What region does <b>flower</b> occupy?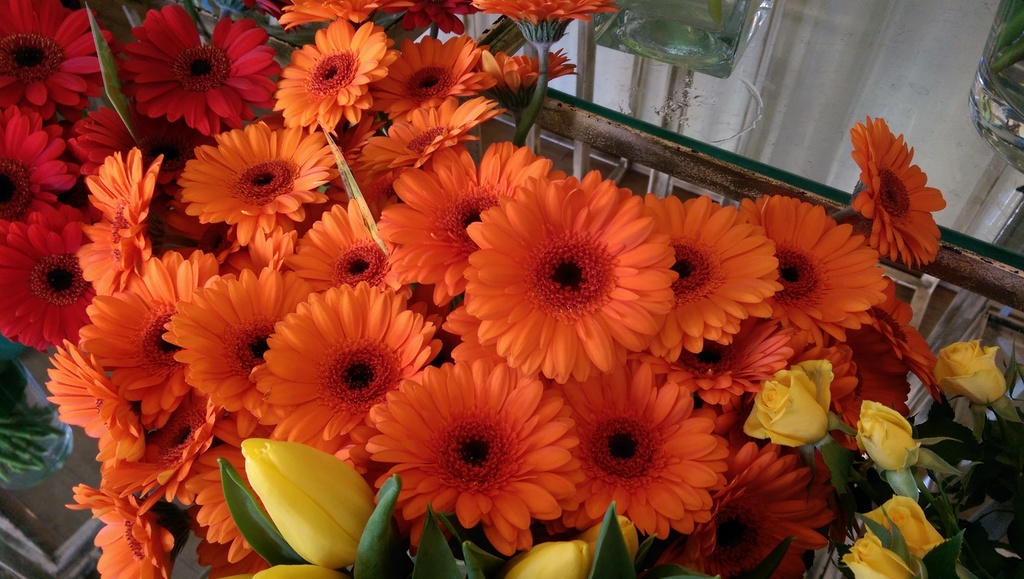
244, 452, 392, 575.
